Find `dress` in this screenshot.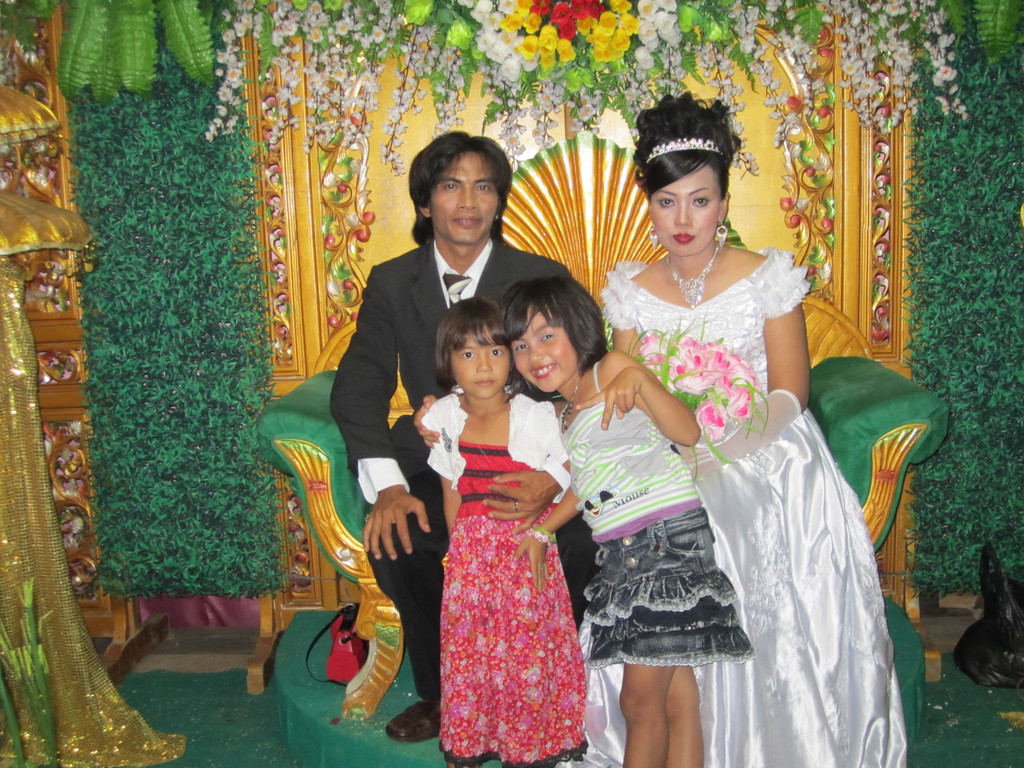
The bounding box for `dress` is left=438, top=444, right=587, bottom=767.
